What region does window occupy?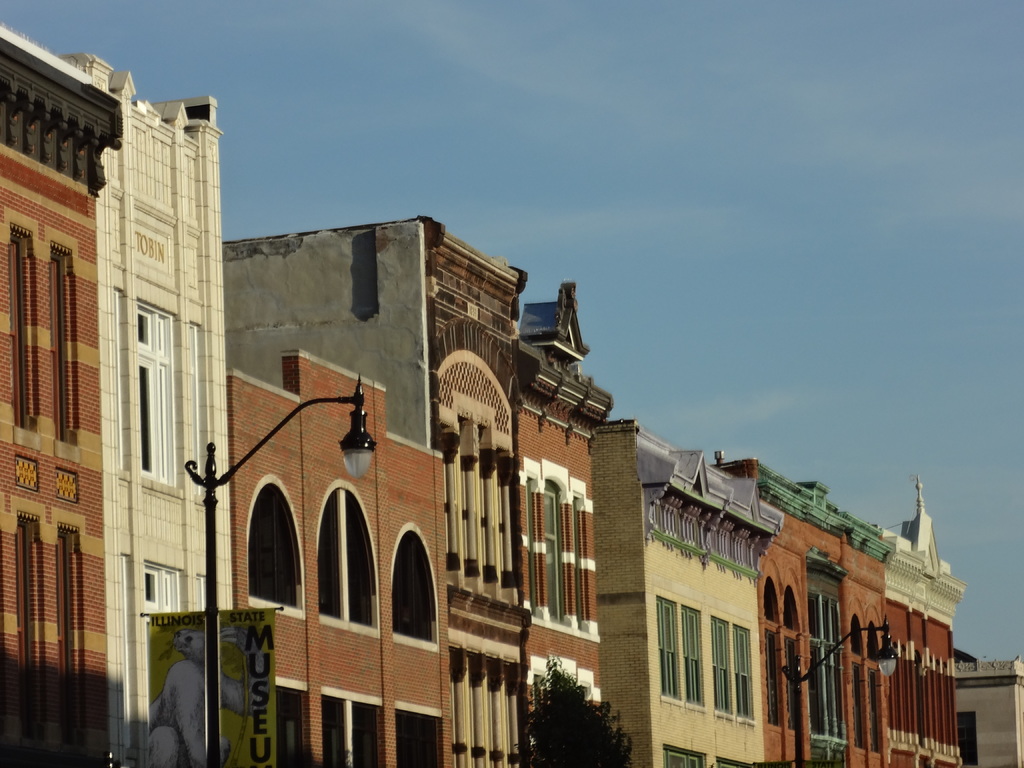
rect(51, 240, 80, 464).
